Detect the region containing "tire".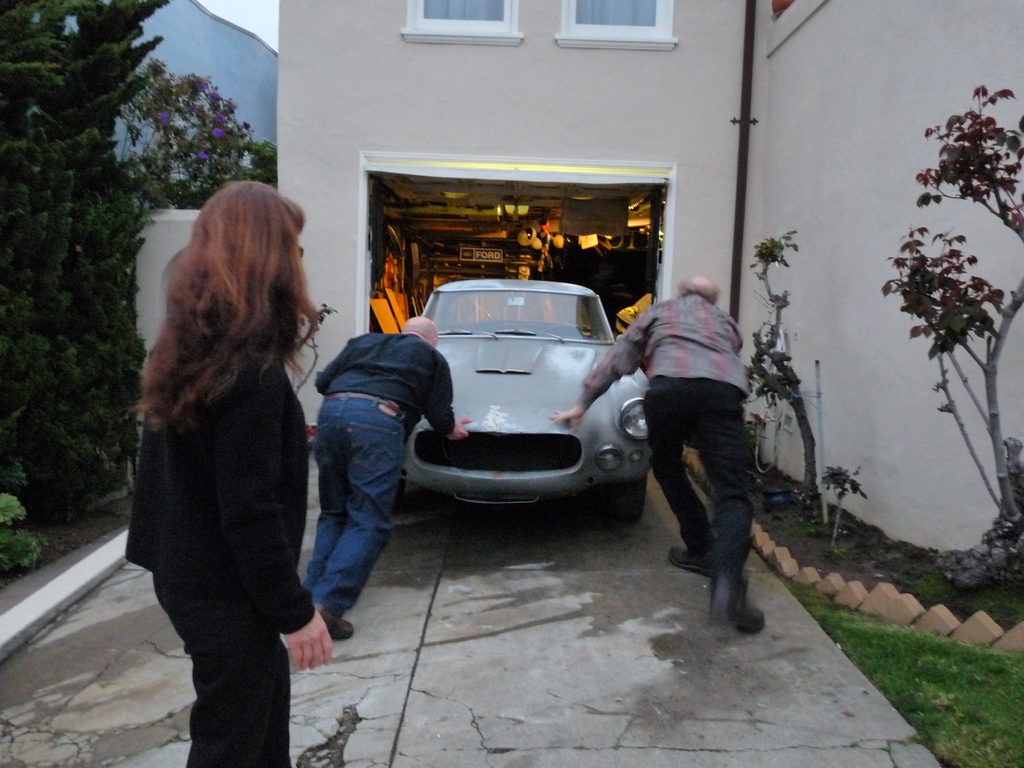
x1=622, y1=468, x2=639, y2=517.
